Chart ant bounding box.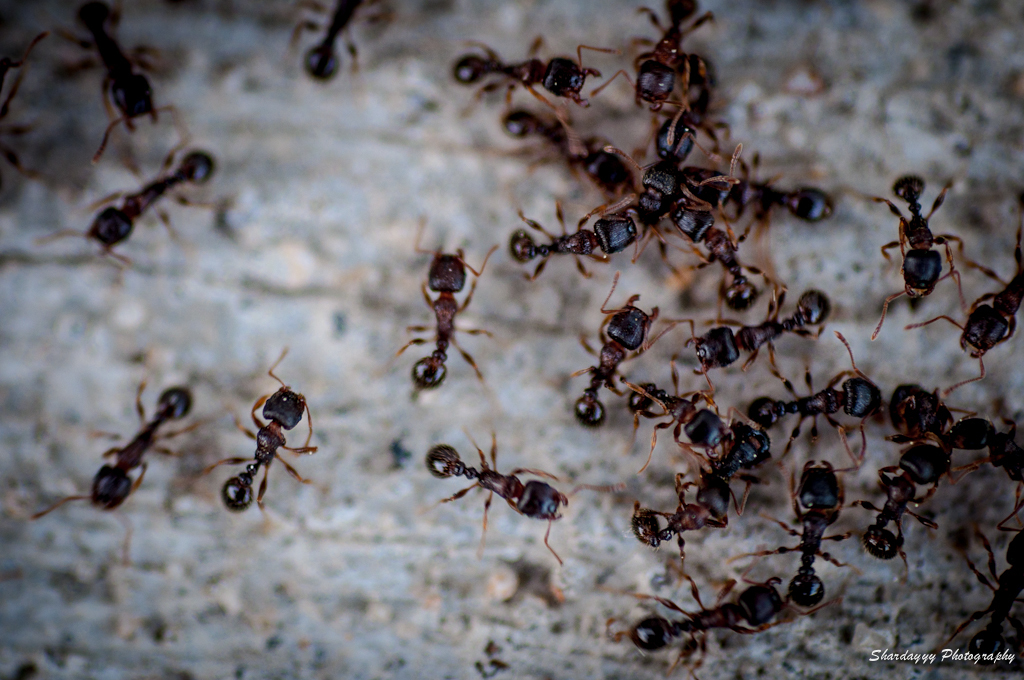
Charted: rect(207, 349, 312, 508).
